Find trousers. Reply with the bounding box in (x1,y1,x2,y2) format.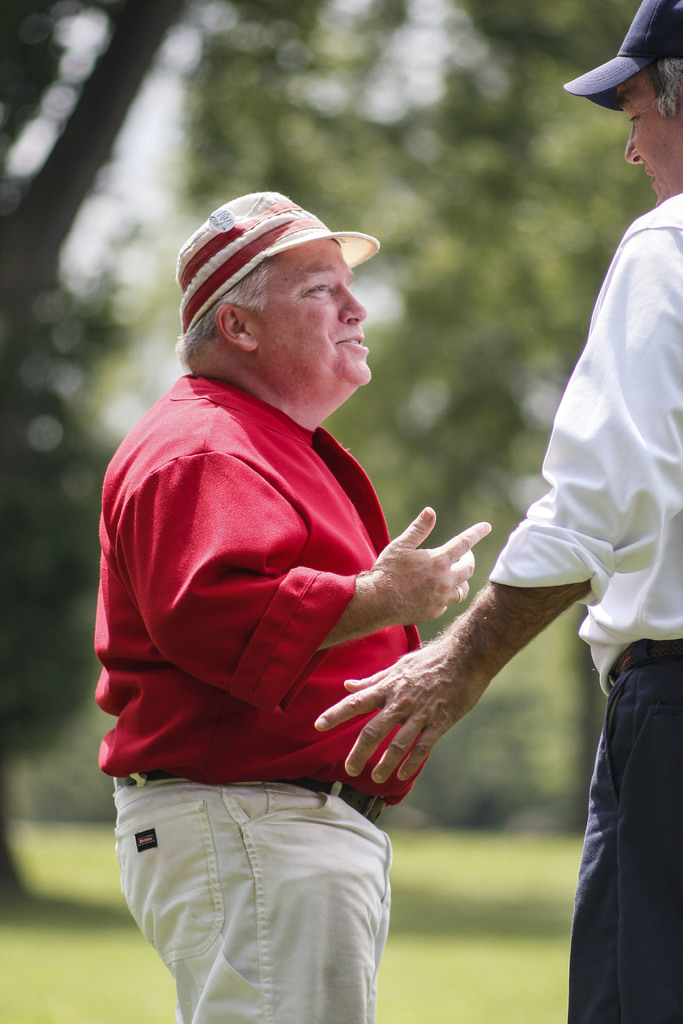
(564,636,682,1023).
